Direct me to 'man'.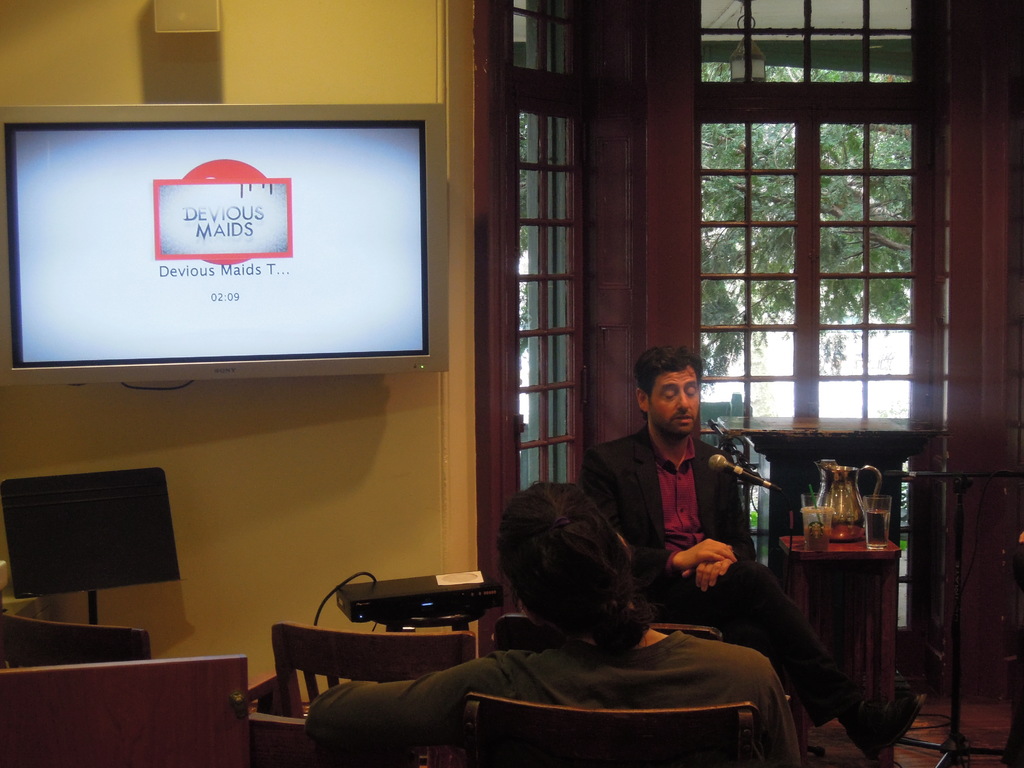
Direction: 303,483,801,767.
